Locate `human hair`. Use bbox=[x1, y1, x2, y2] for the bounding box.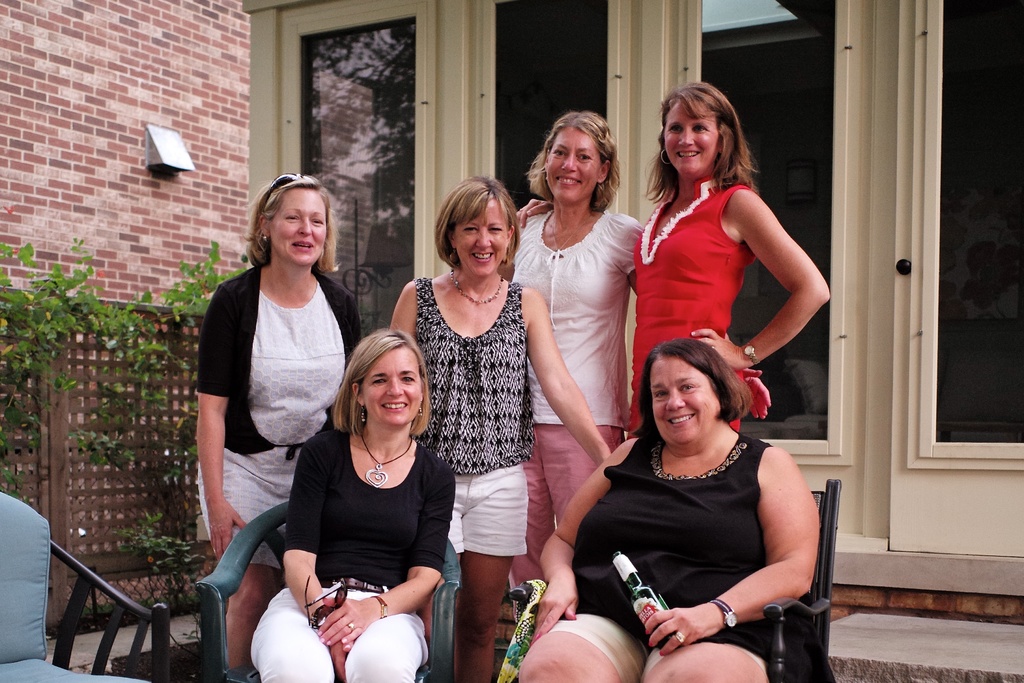
bbox=[660, 83, 761, 211].
